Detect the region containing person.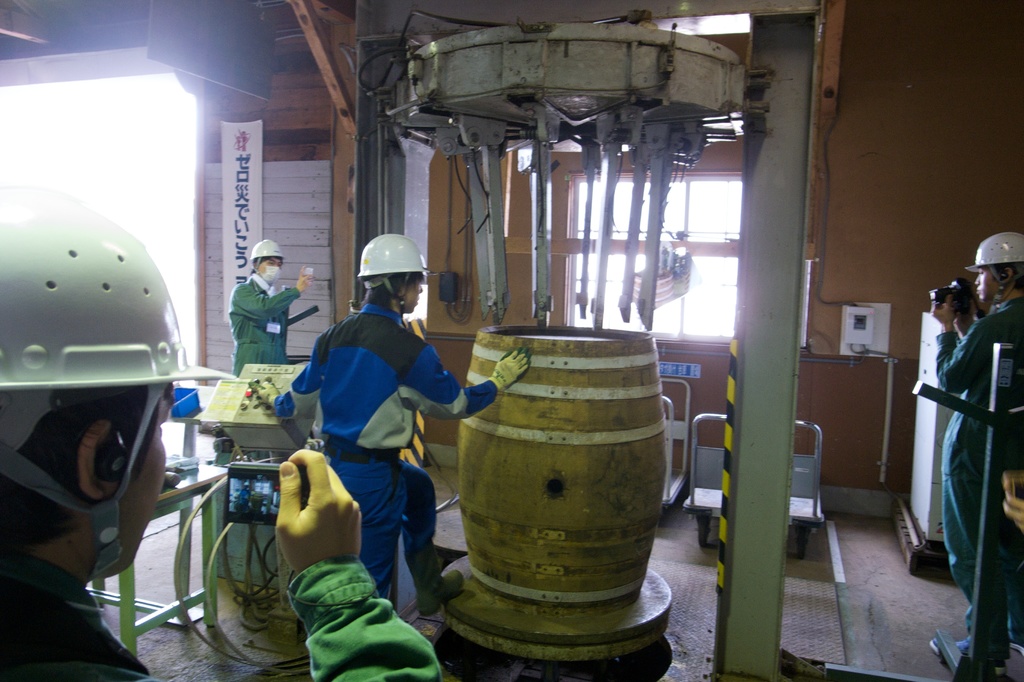
<bbox>0, 181, 213, 681</bbox>.
